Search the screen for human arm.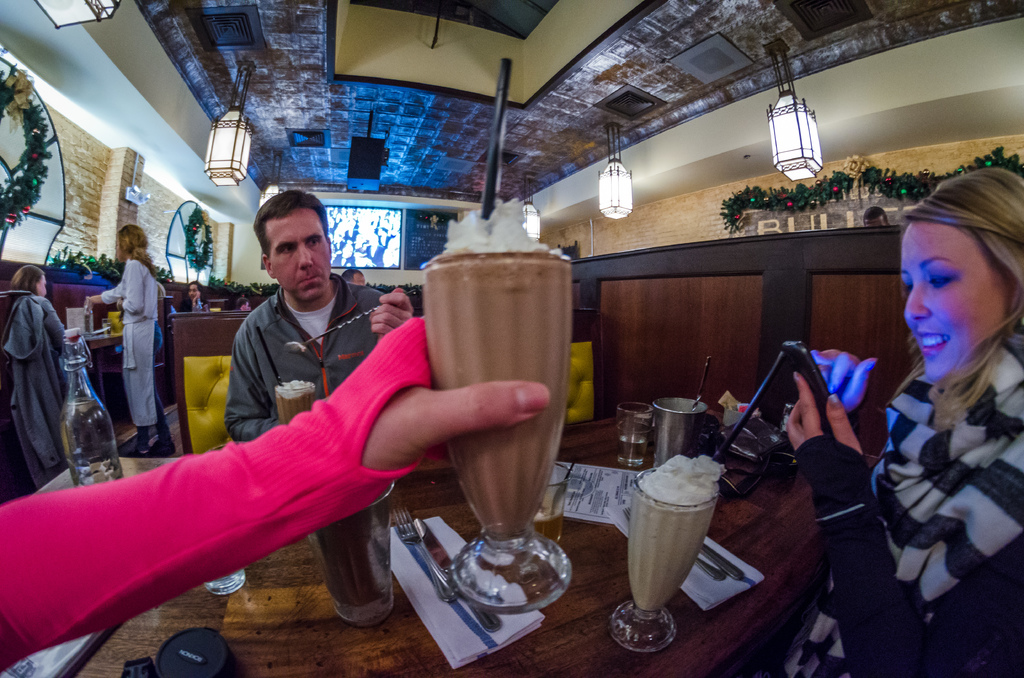
Found at bbox=(86, 261, 151, 321).
